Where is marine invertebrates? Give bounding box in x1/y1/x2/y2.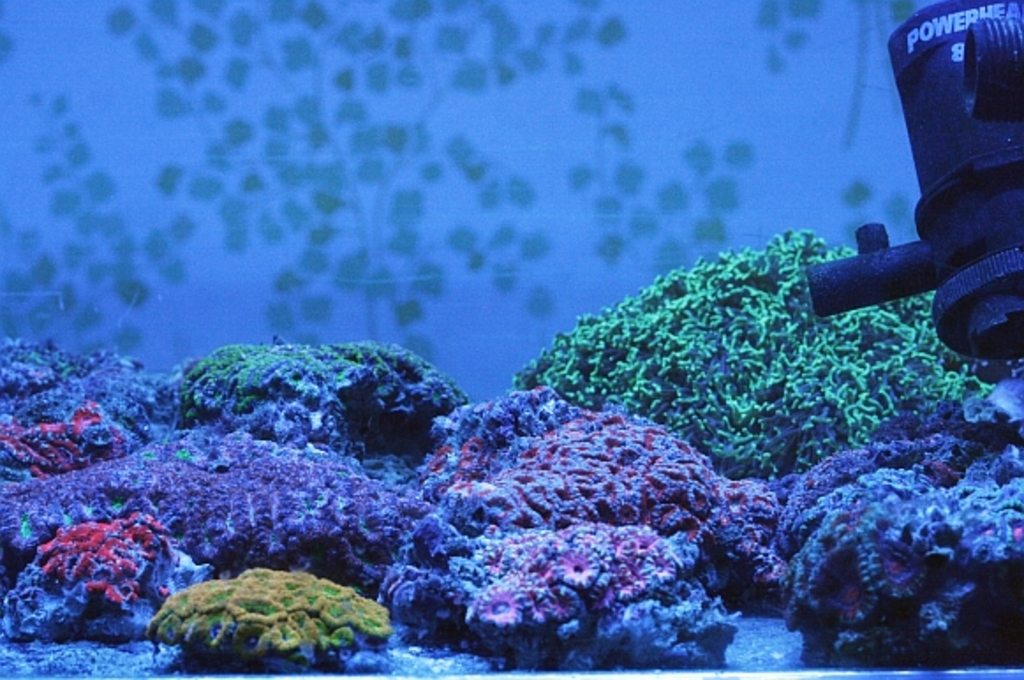
772/479/1022/671.
